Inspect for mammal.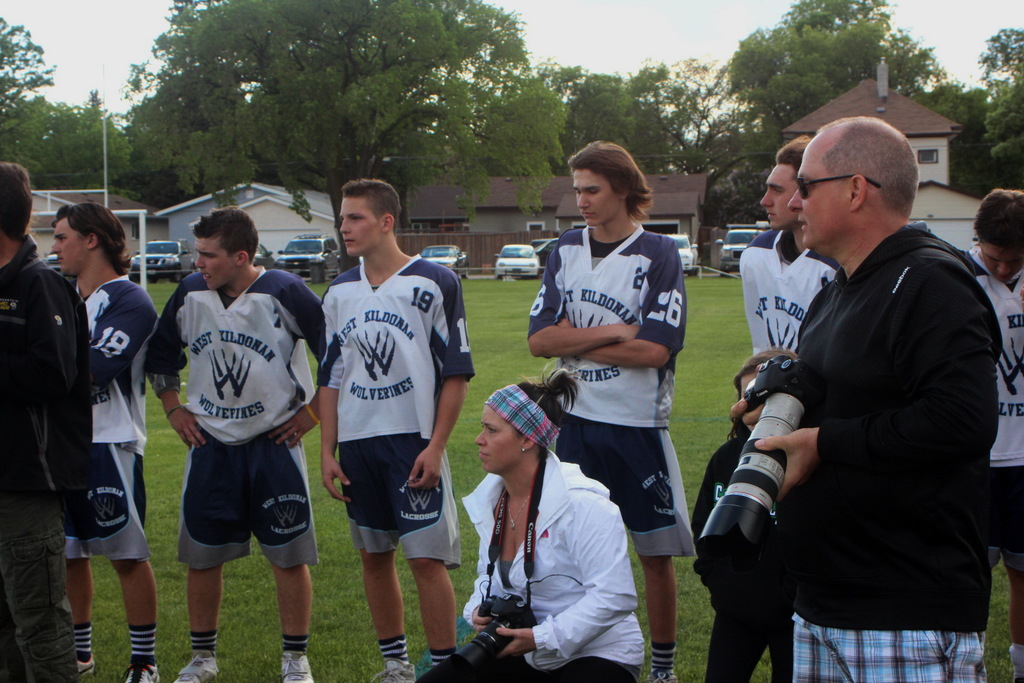
Inspection: left=967, top=189, right=1023, bottom=682.
